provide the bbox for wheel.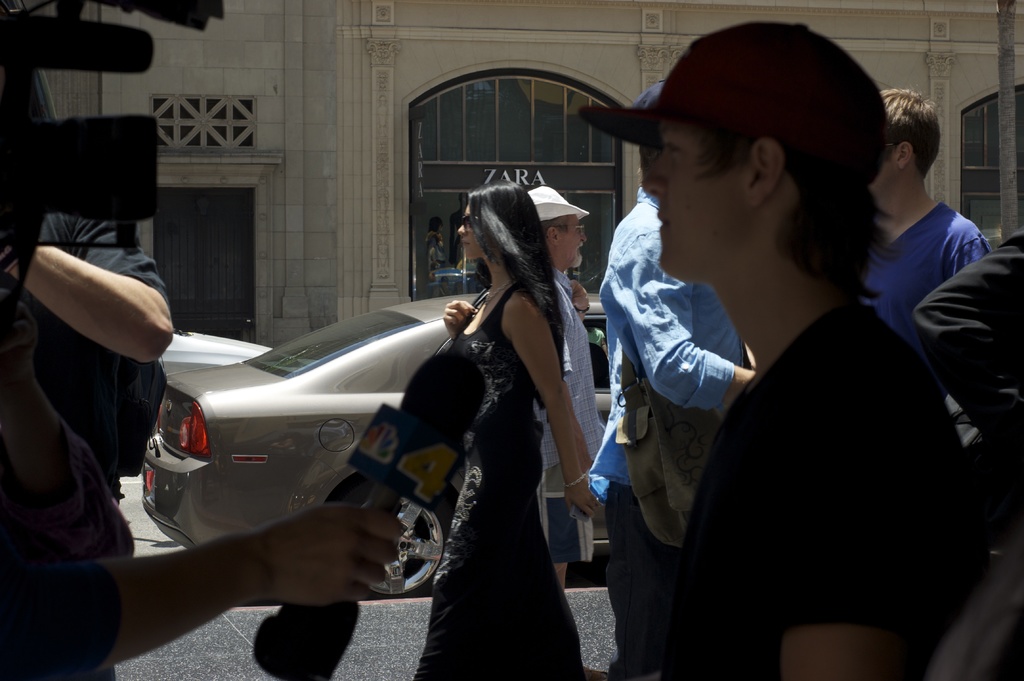
<box>337,473,454,602</box>.
